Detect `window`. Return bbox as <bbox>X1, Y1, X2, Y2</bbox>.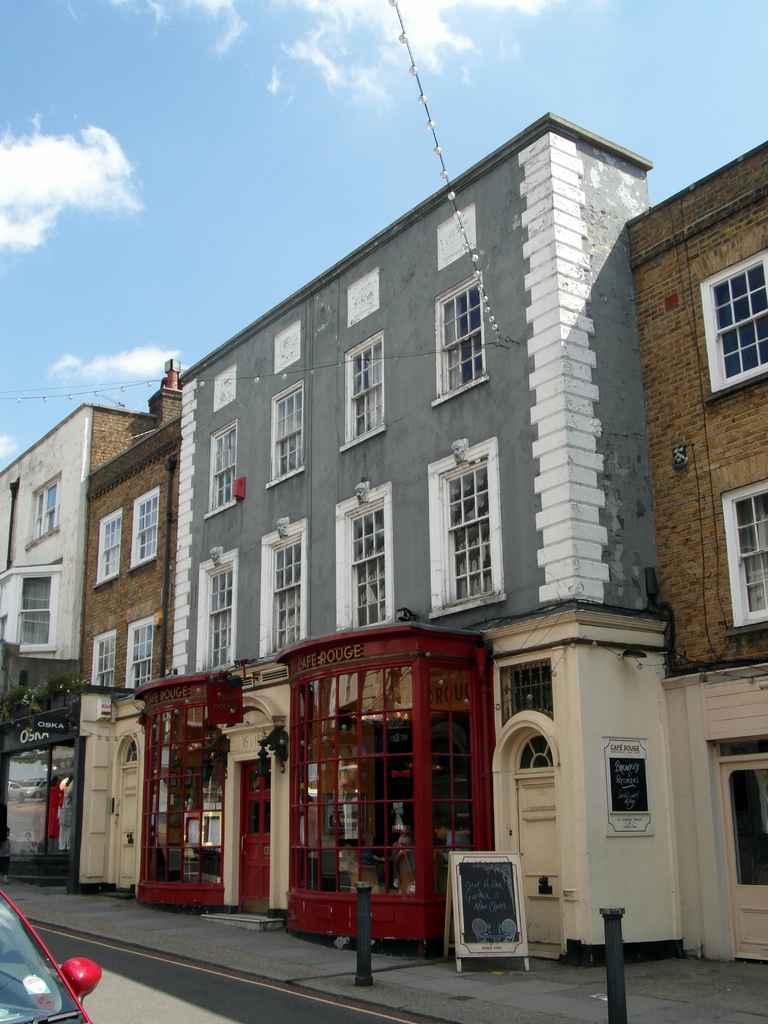
<bbox>734, 764, 767, 886</bbox>.
